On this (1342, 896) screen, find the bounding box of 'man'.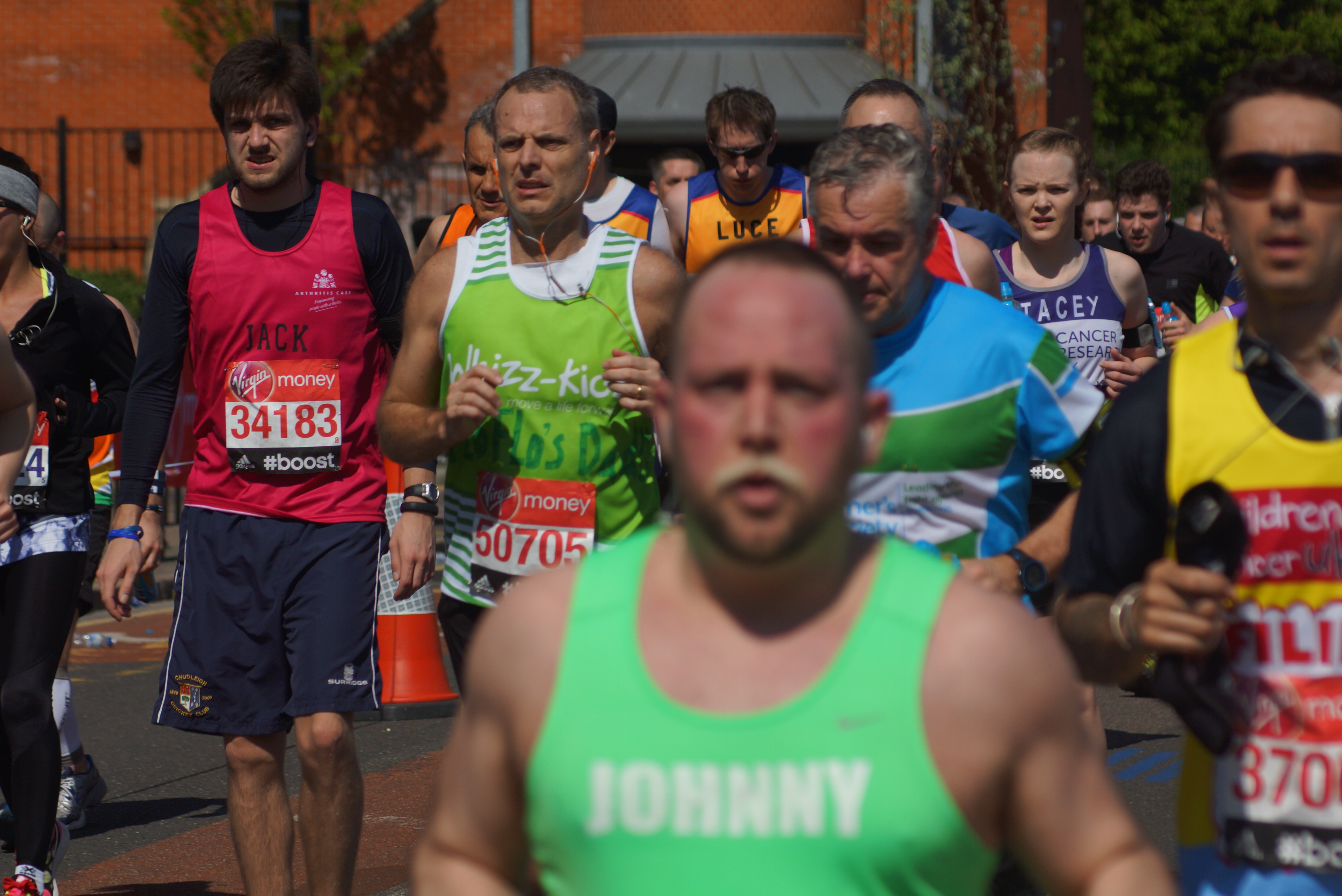
Bounding box: (left=39, top=11, right=131, bottom=269).
